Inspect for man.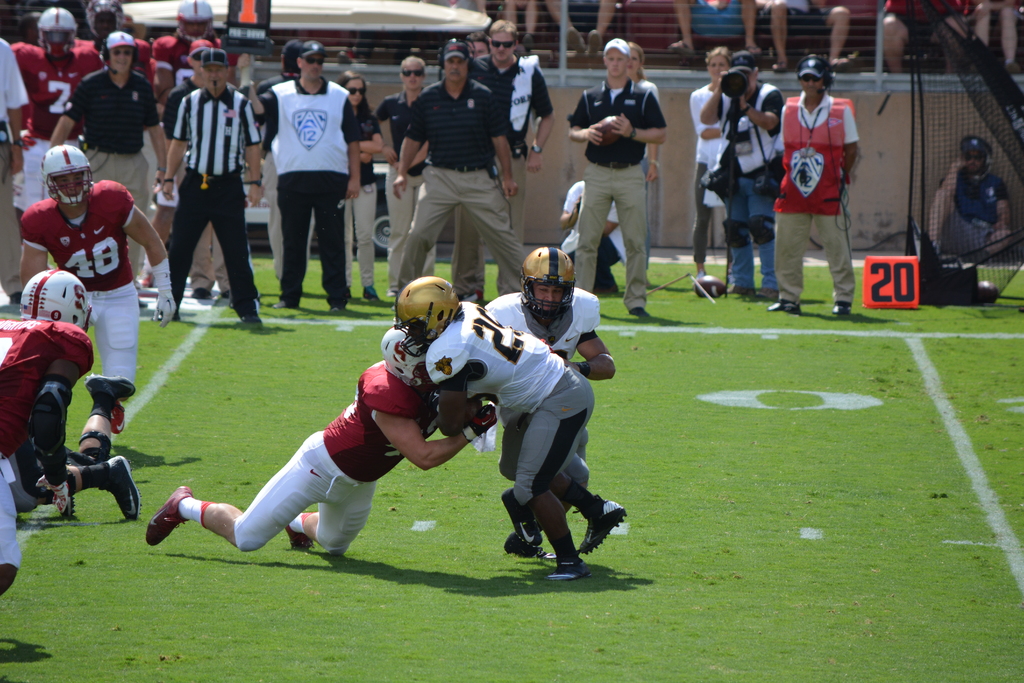
Inspection: locate(566, 37, 664, 324).
